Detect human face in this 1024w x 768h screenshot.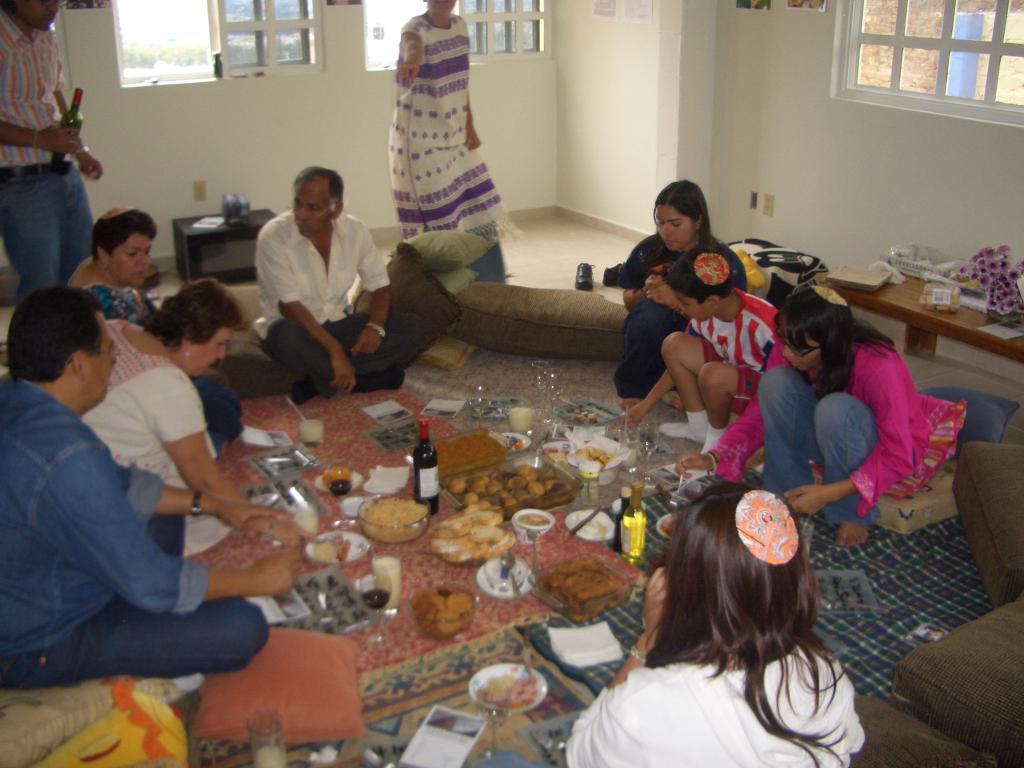
Detection: [x1=654, y1=205, x2=695, y2=246].
